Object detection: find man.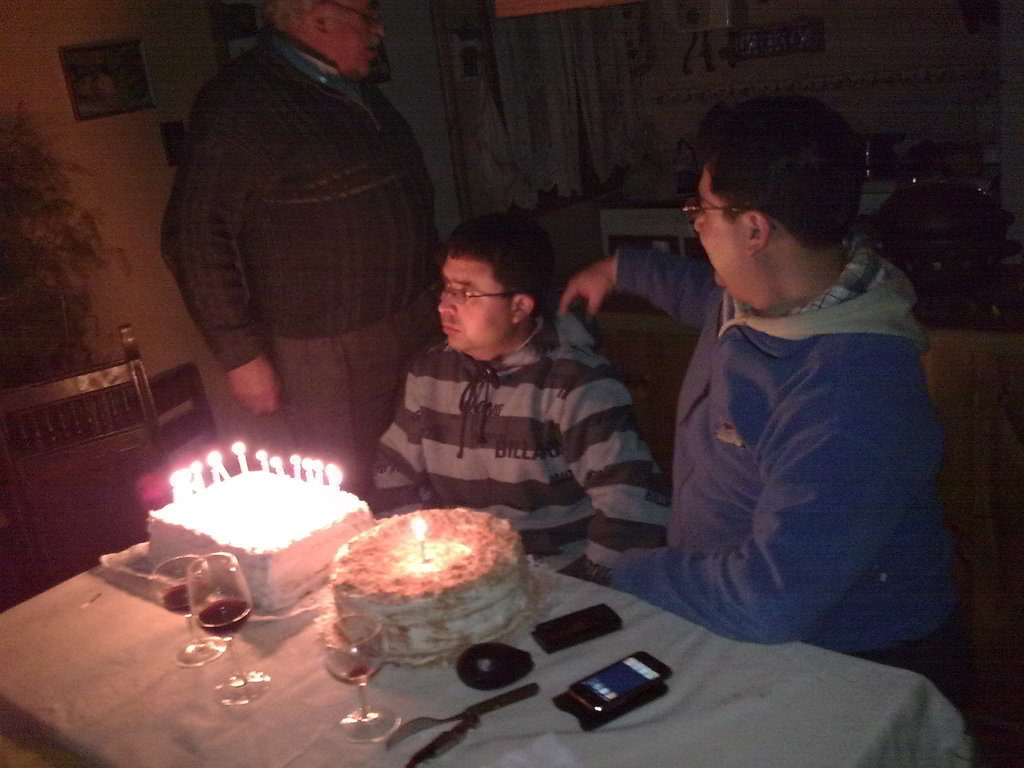
x1=342, y1=220, x2=662, y2=551.
